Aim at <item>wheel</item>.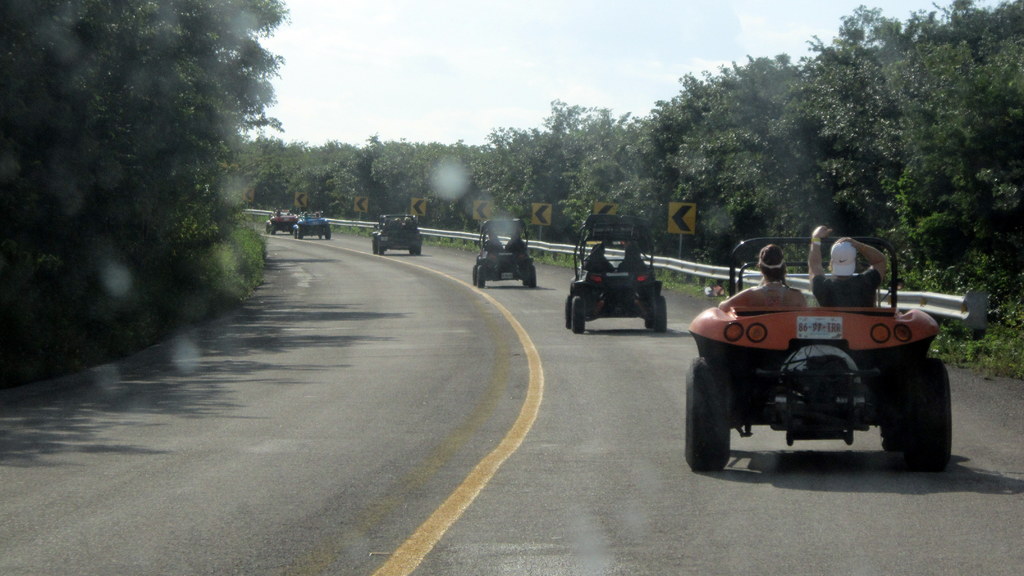
Aimed at {"x1": 529, "y1": 271, "x2": 539, "y2": 286}.
